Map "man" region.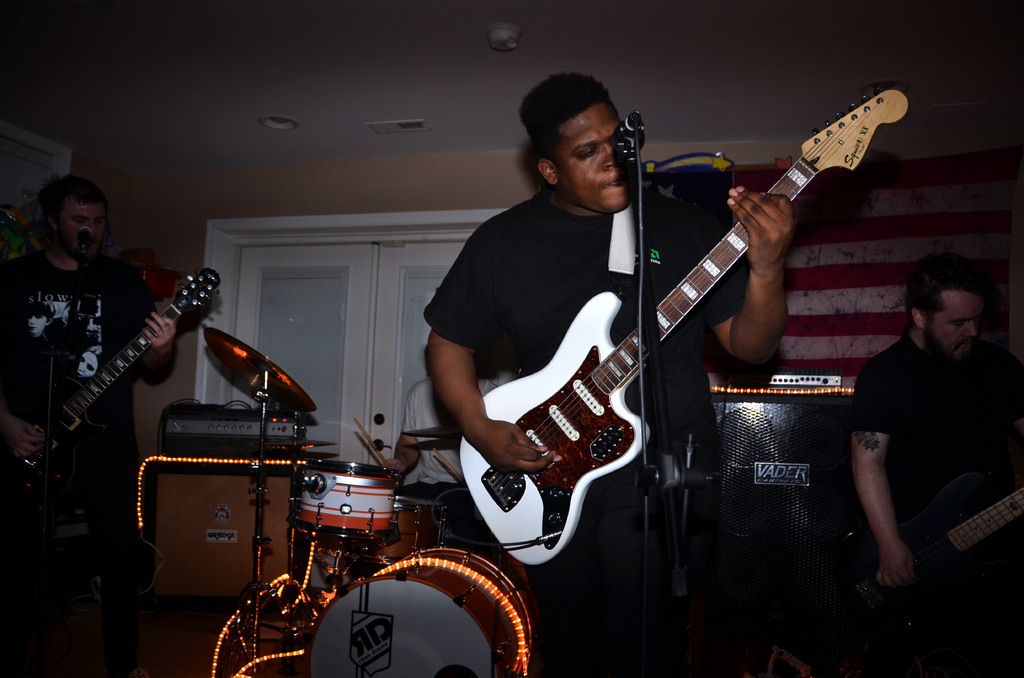
Mapped to pyautogui.locateOnScreen(0, 174, 177, 677).
